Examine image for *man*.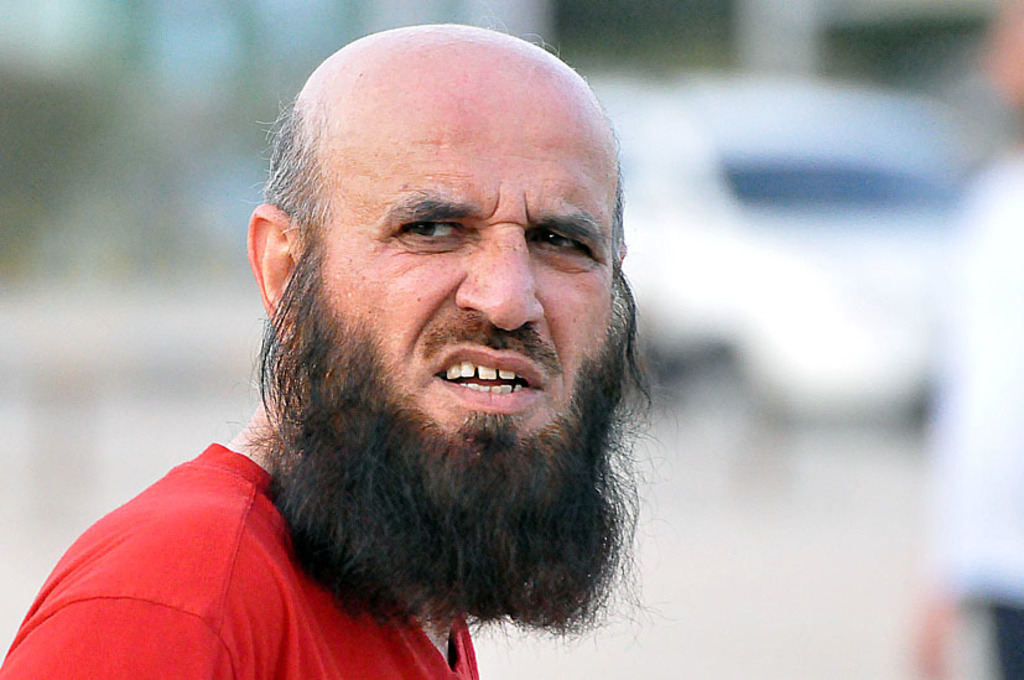
Examination result: [x1=94, y1=20, x2=750, y2=675].
